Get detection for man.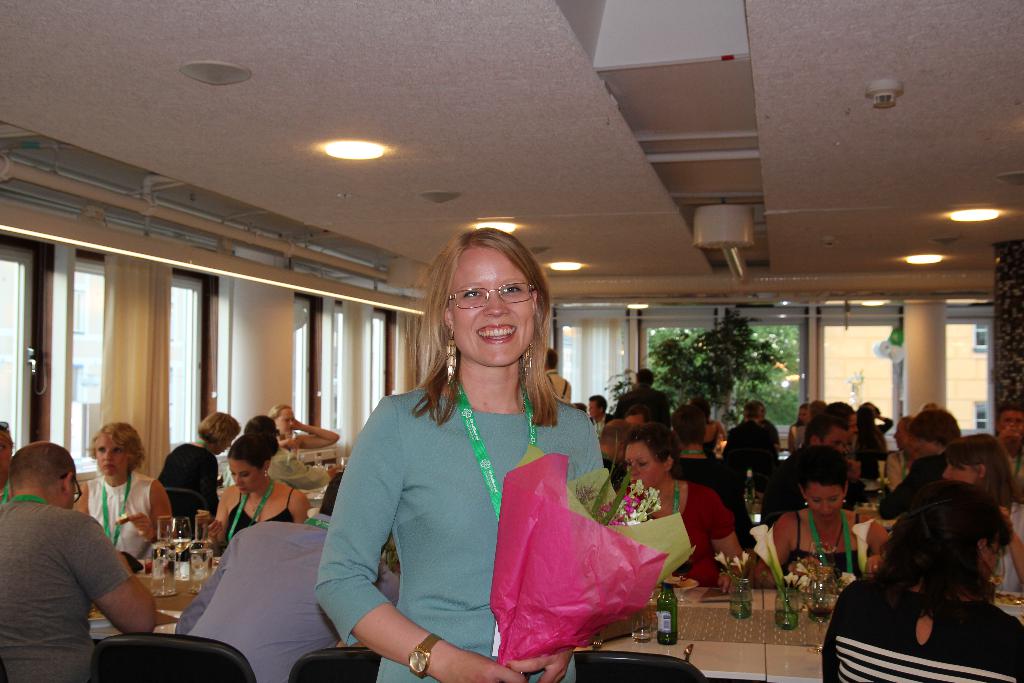
Detection: (left=669, top=407, right=753, bottom=535).
